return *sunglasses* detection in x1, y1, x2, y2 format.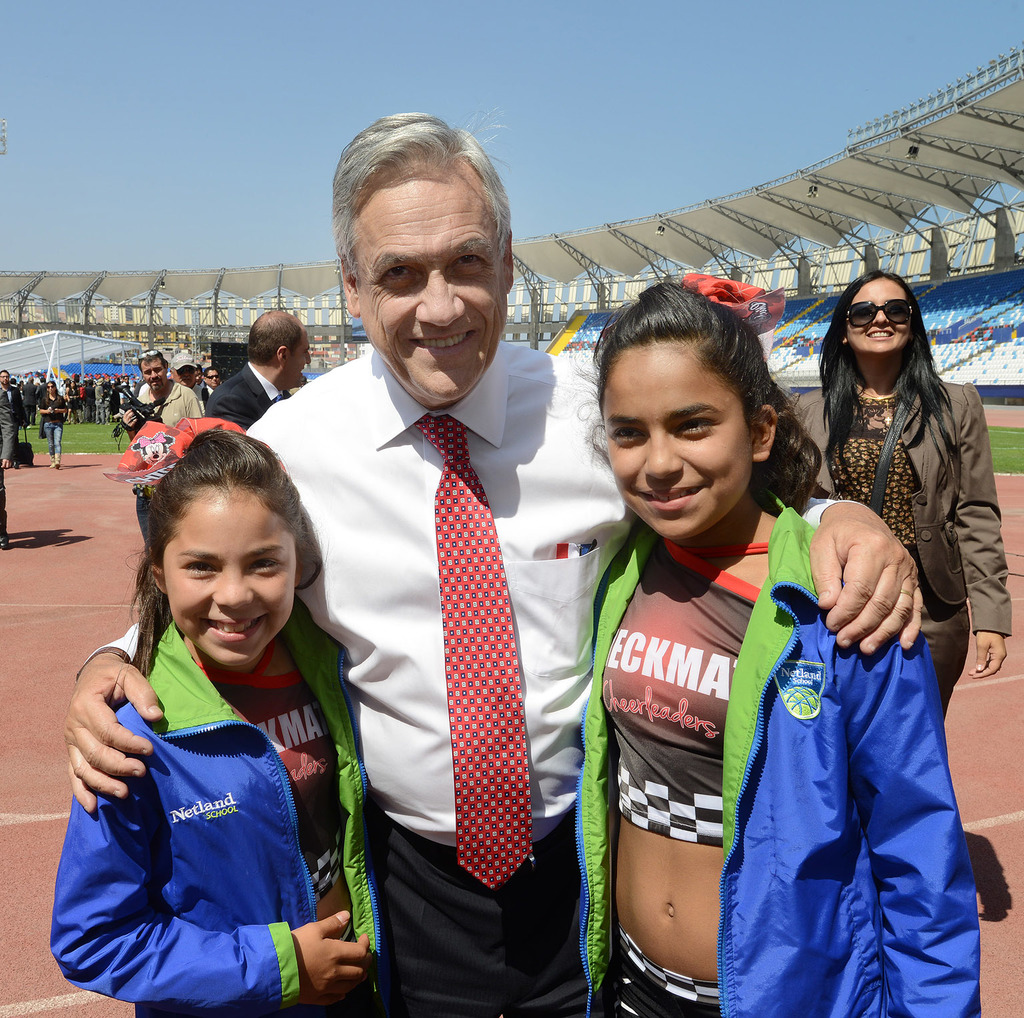
136, 348, 161, 362.
